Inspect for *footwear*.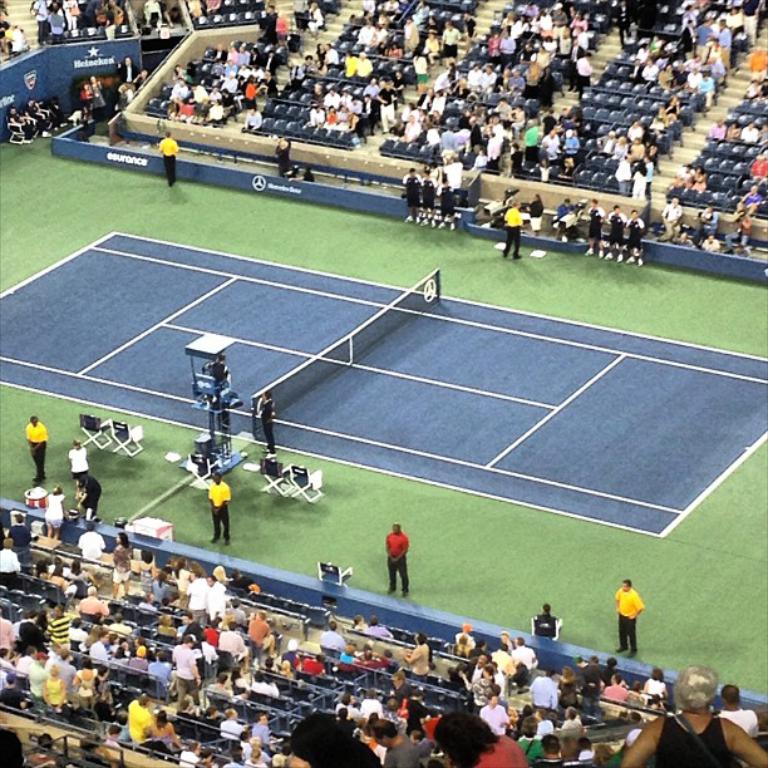
Inspection: <region>25, 137, 36, 143</region>.
